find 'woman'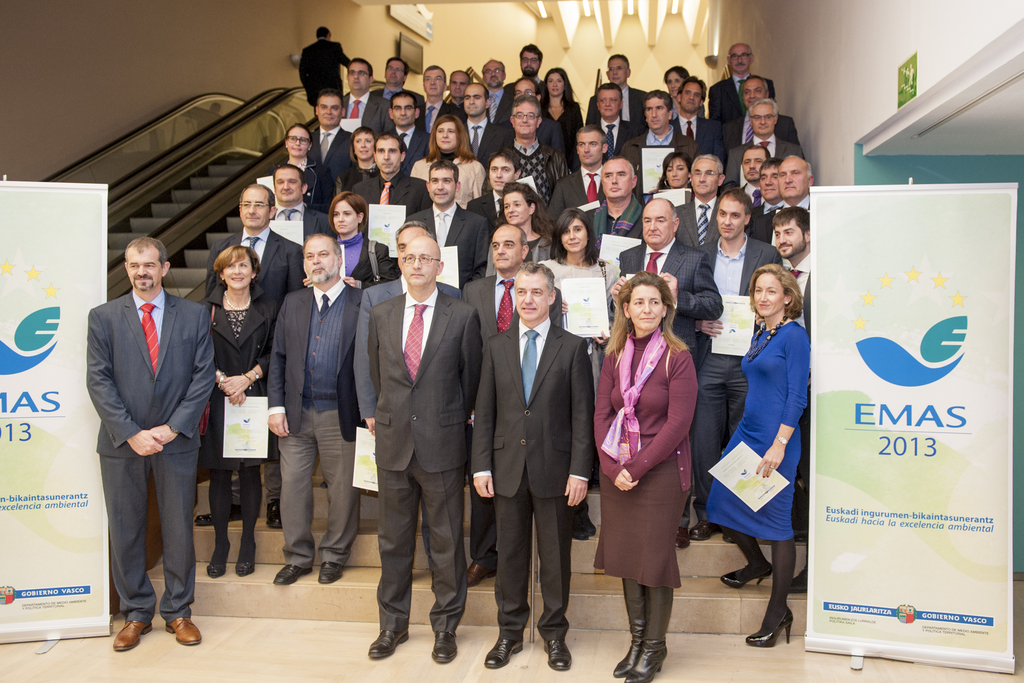
pyautogui.locateOnScreen(664, 63, 707, 120)
